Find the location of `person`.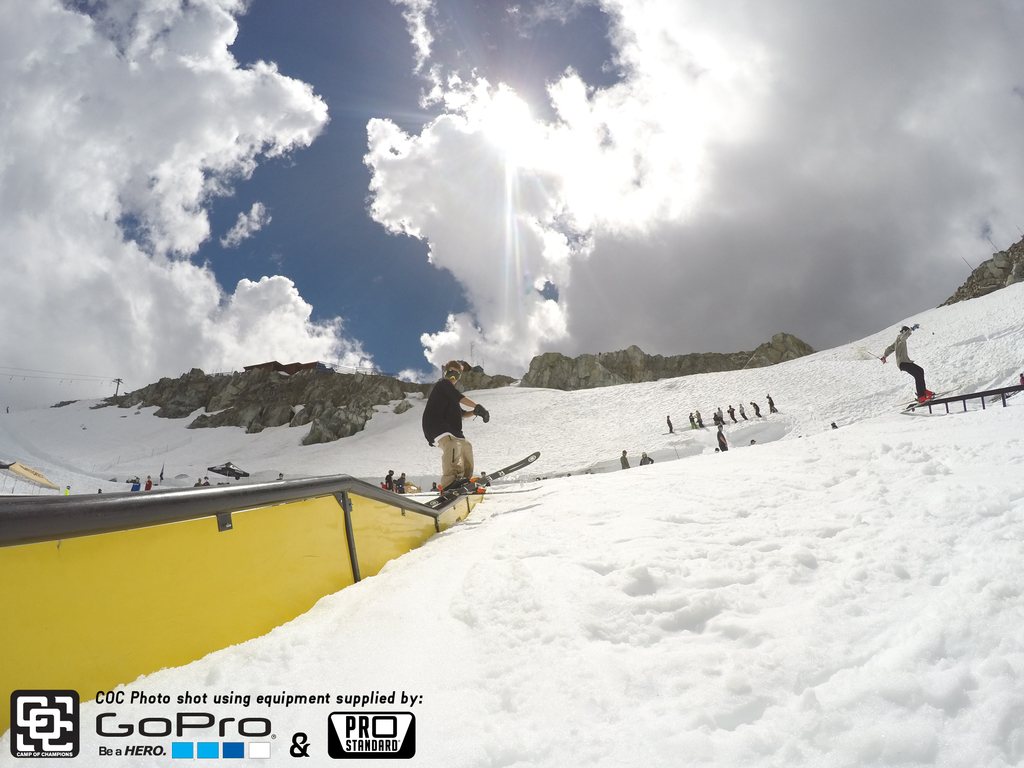
Location: bbox(193, 477, 202, 488).
